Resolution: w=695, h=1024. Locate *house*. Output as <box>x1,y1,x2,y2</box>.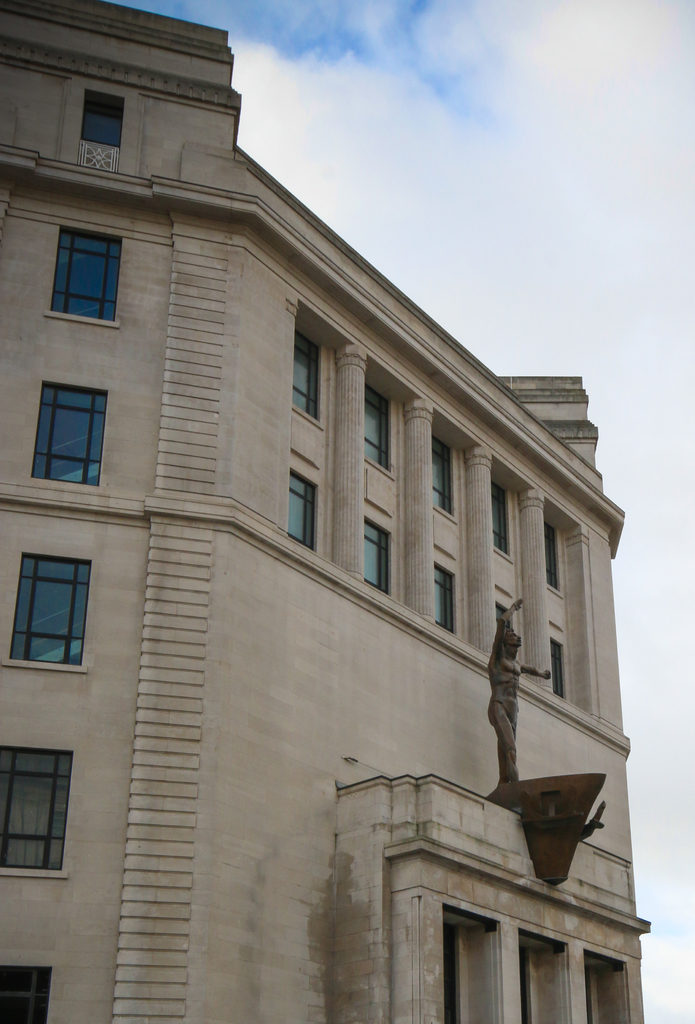
<box>0,0,654,1023</box>.
